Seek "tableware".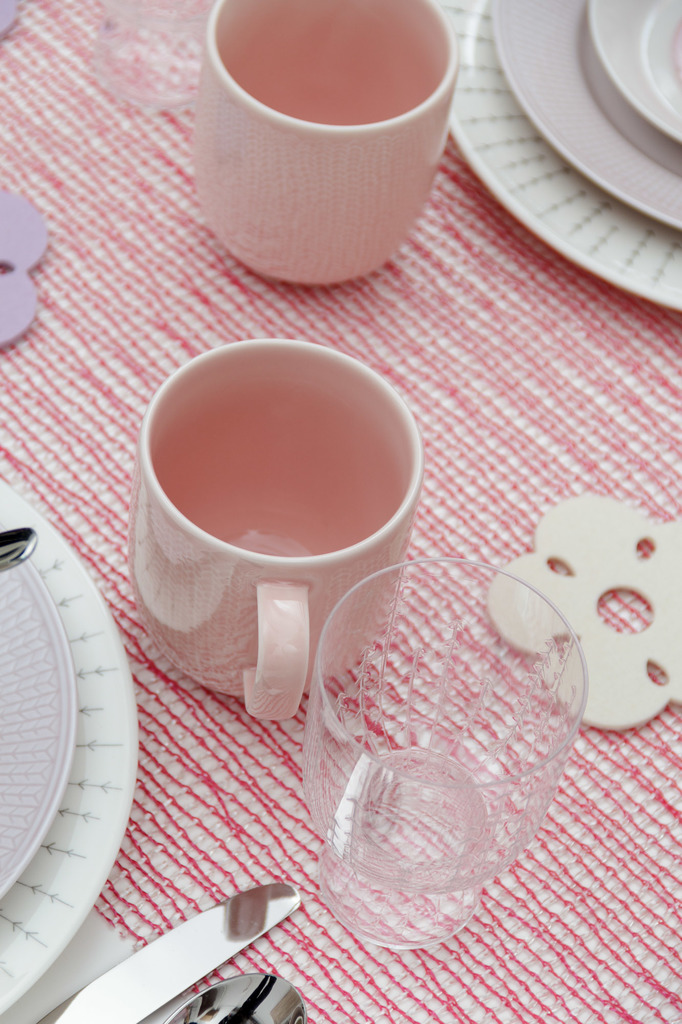
{"left": 291, "top": 560, "right": 583, "bottom": 957}.
